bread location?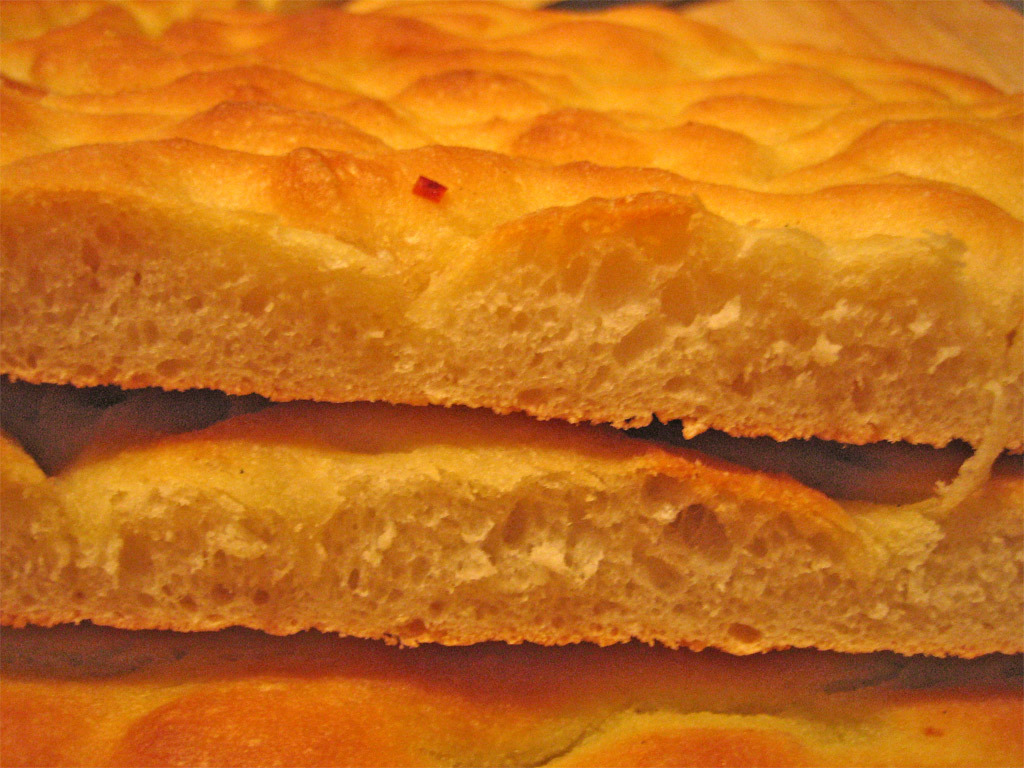
region(0, 0, 1023, 450)
